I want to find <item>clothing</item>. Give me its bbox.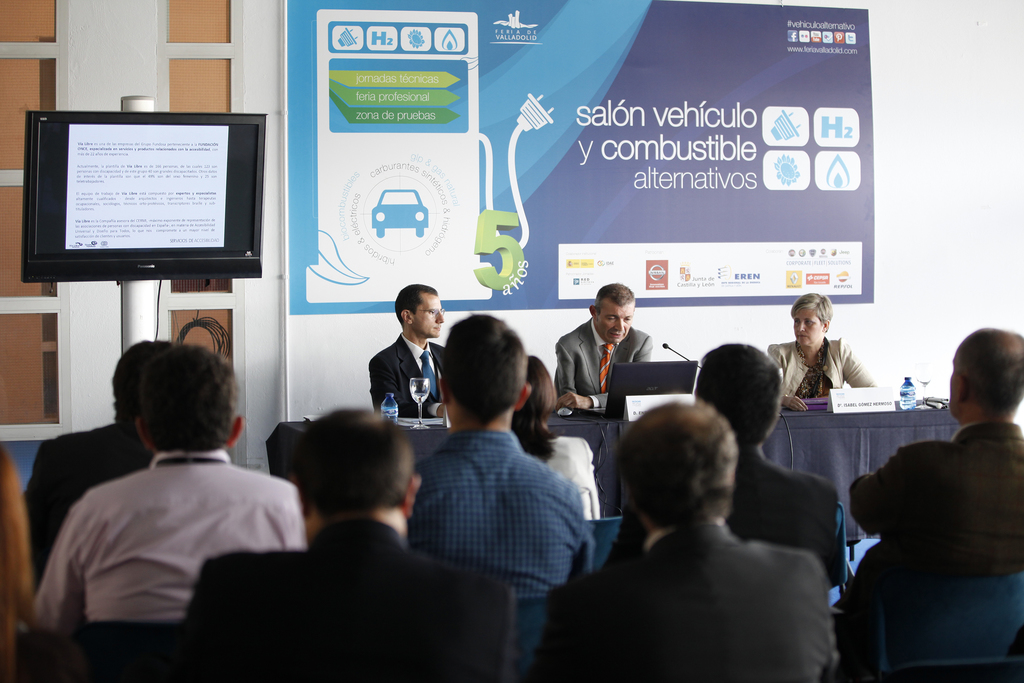
404, 434, 591, 593.
